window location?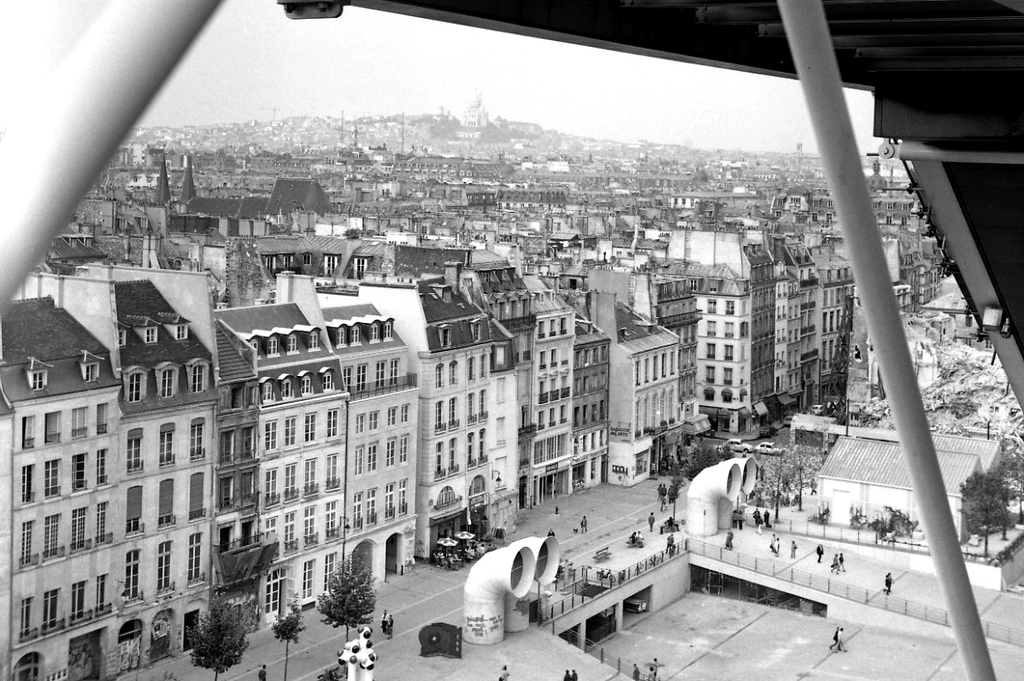
box=[442, 329, 448, 349]
